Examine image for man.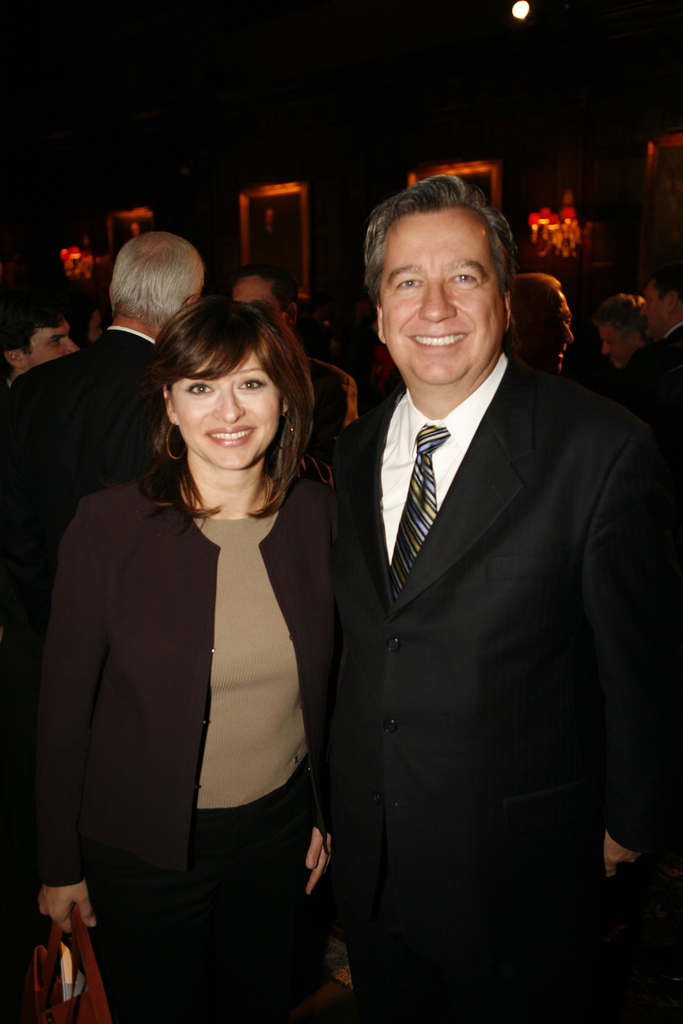
Examination result: l=597, t=292, r=652, b=361.
